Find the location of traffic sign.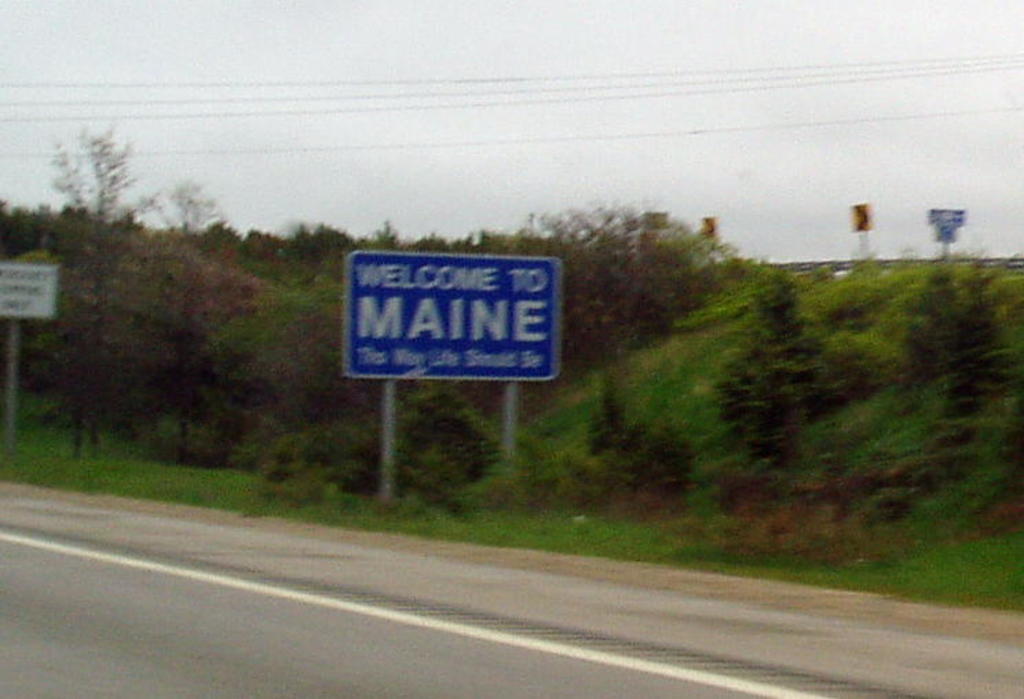
Location: (x1=852, y1=202, x2=871, y2=228).
